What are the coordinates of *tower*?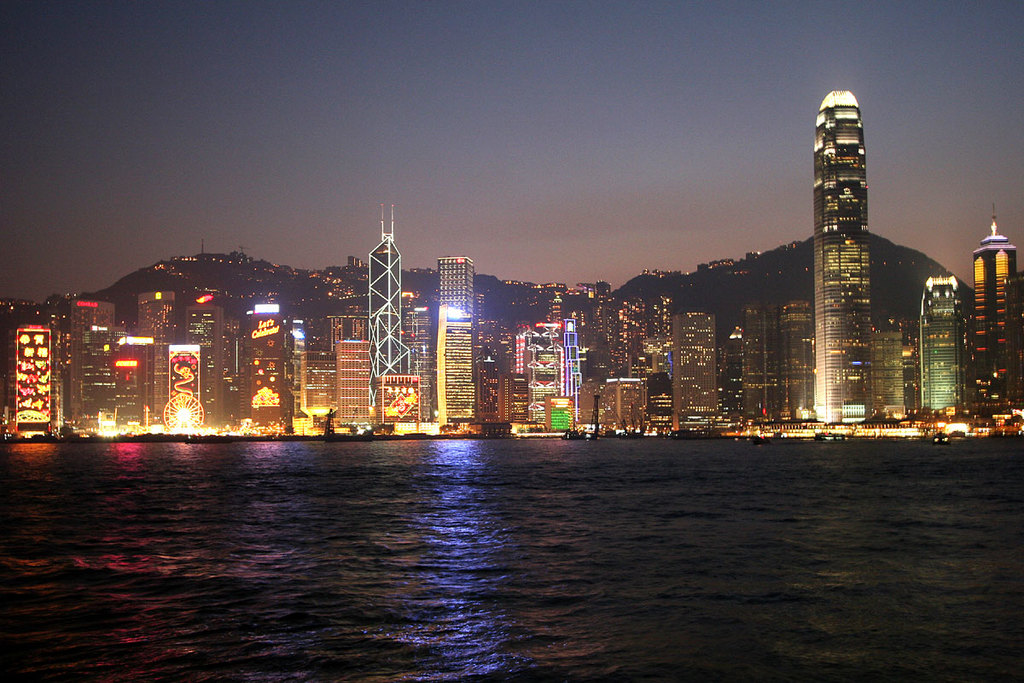
left=779, top=308, right=813, bottom=414.
